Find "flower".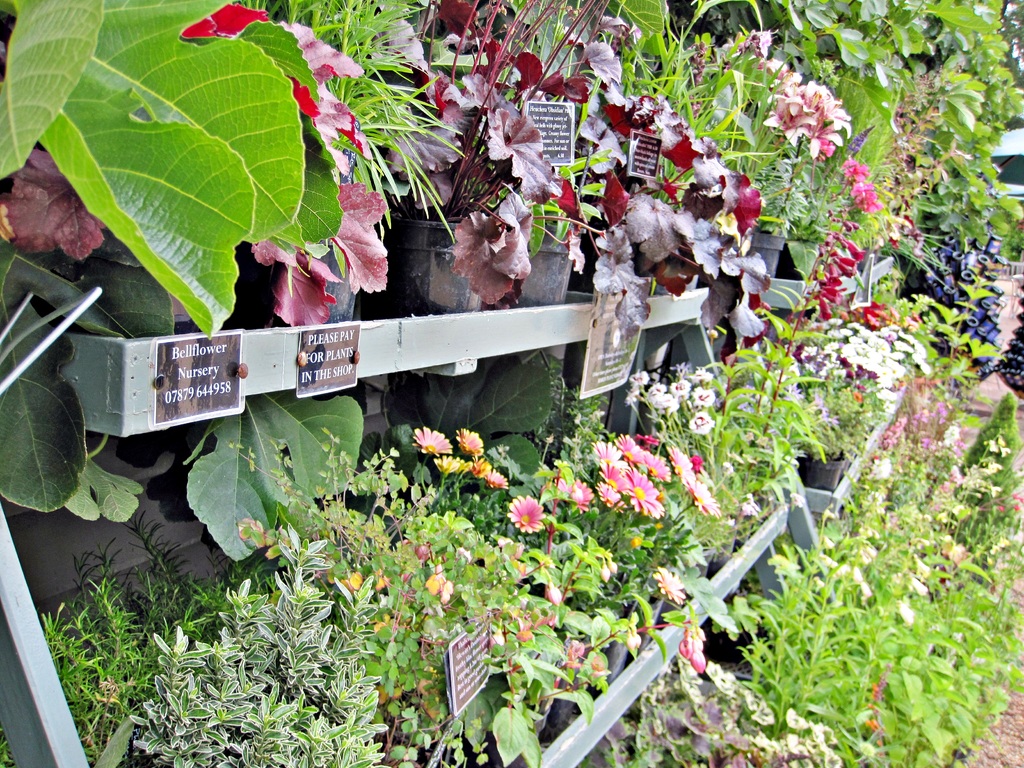
select_region(488, 468, 511, 491).
